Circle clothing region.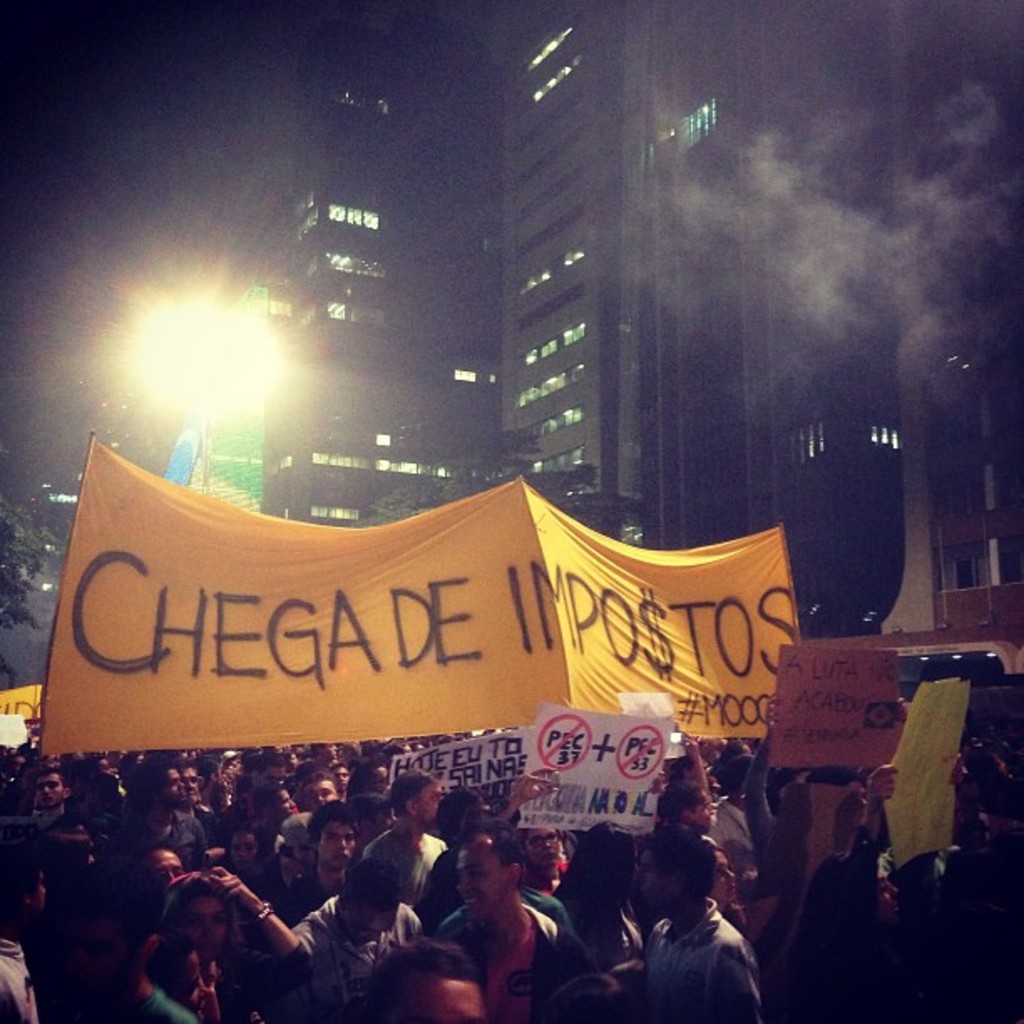
Region: 370:827:465:907.
